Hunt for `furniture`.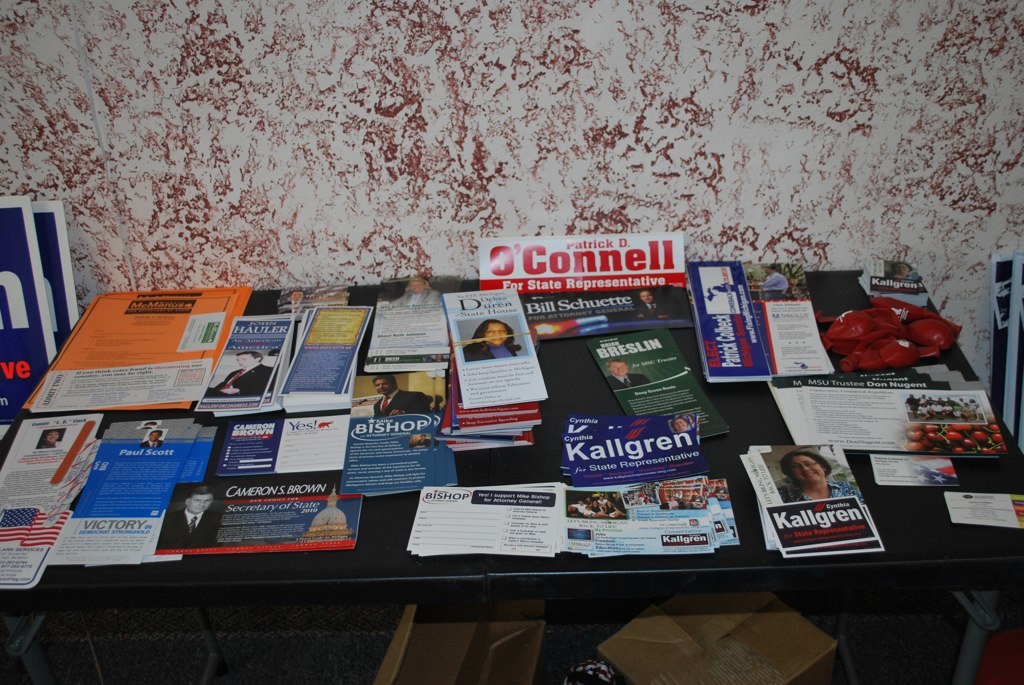
Hunted down at left=0, top=271, right=1023, bottom=684.
